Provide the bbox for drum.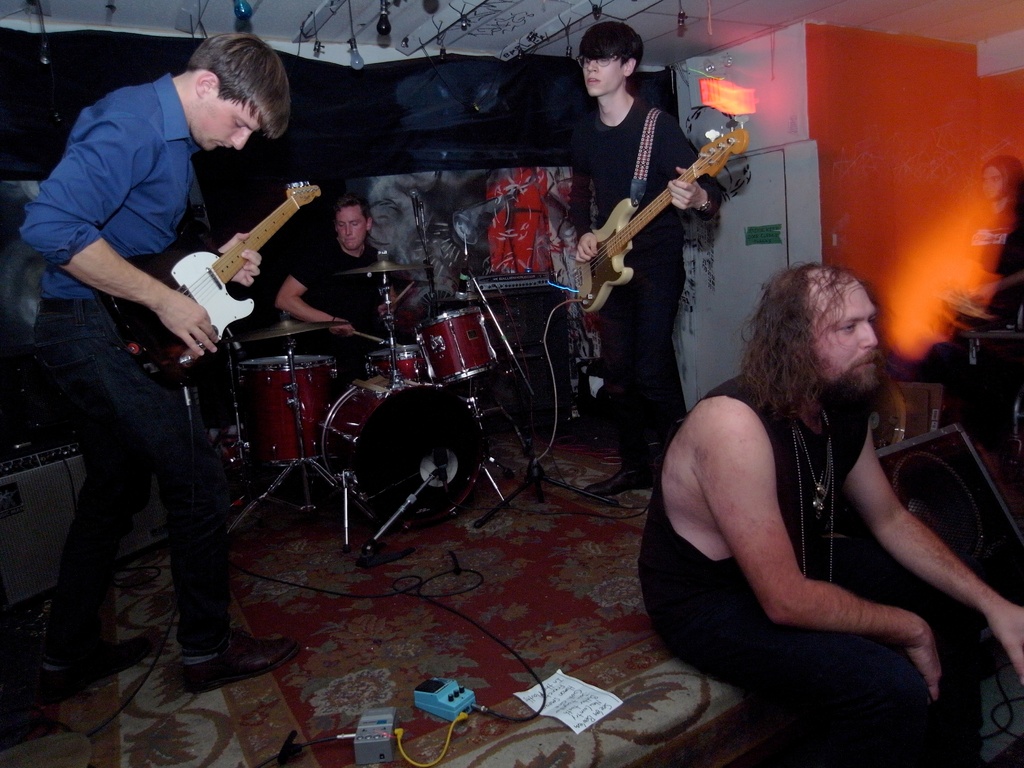
[364,342,423,376].
